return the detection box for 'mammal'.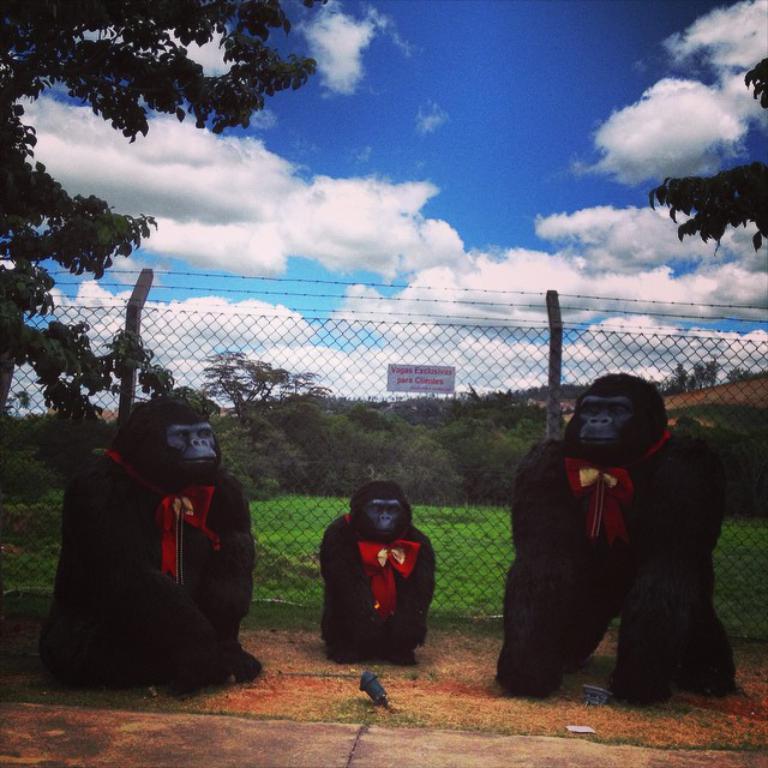
[left=503, top=377, right=755, bottom=728].
